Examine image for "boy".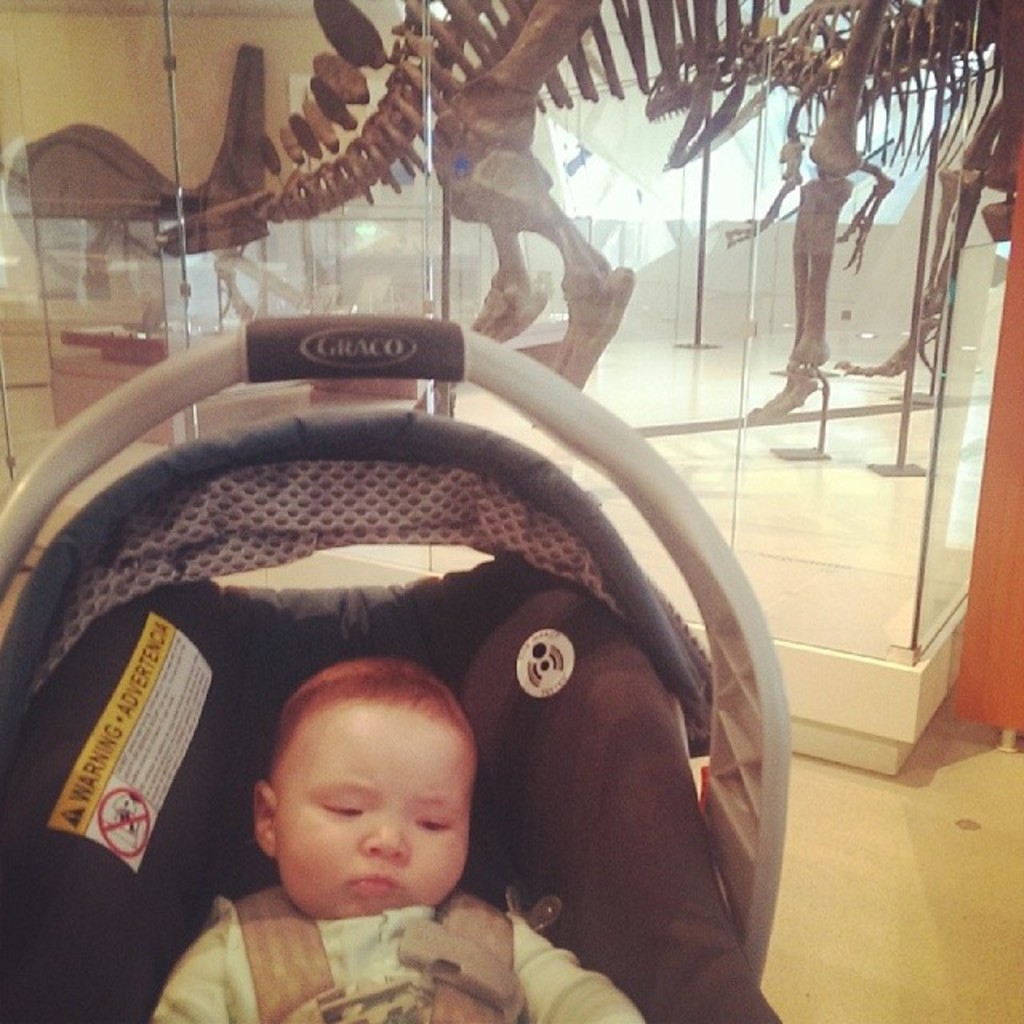
Examination result: bbox(146, 643, 662, 1022).
